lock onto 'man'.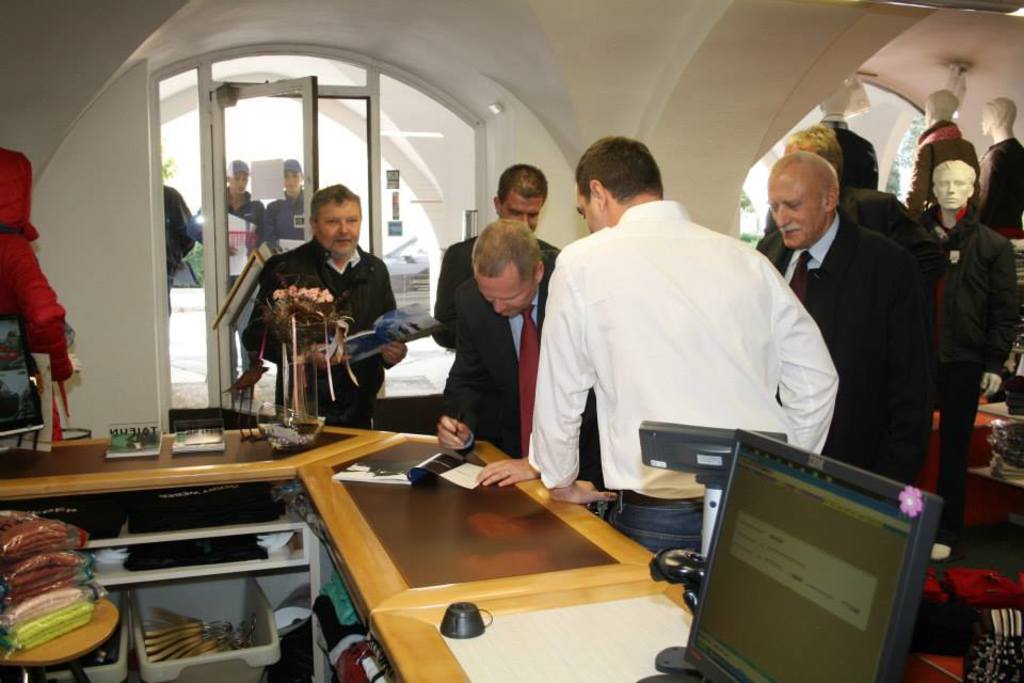
Locked: 913,160,1021,550.
